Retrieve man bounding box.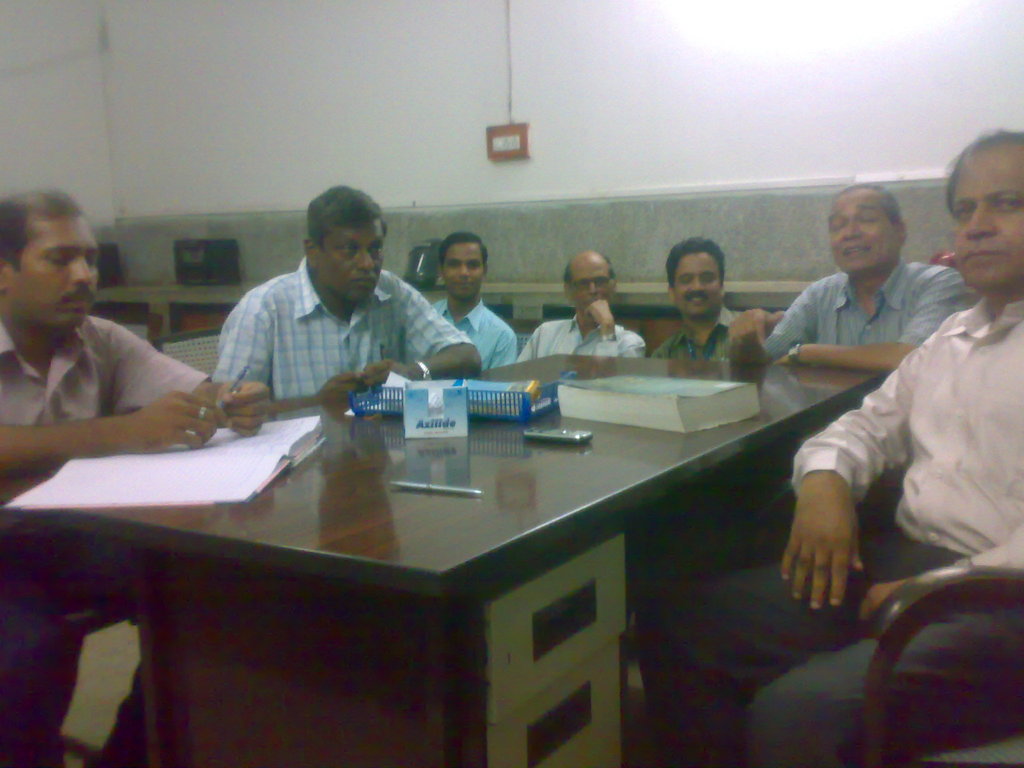
Bounding box: 0, 188, 270, 767.
